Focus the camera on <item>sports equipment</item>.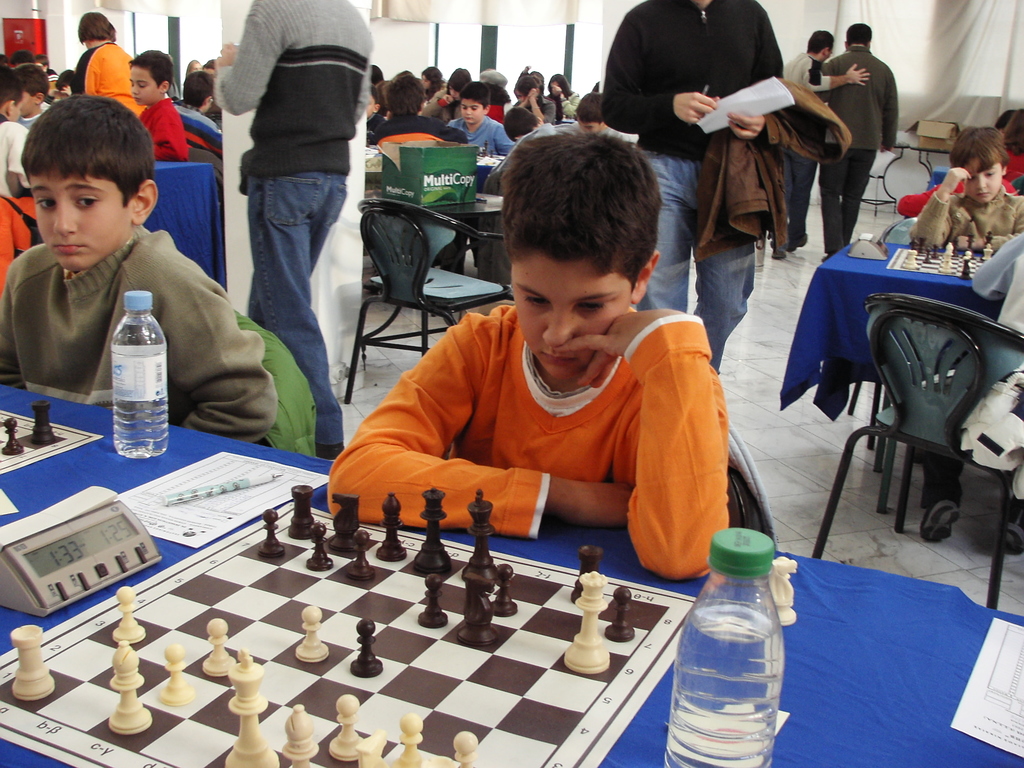
Focus region: (x1=30, y1=399, x2=58, y2=444).
